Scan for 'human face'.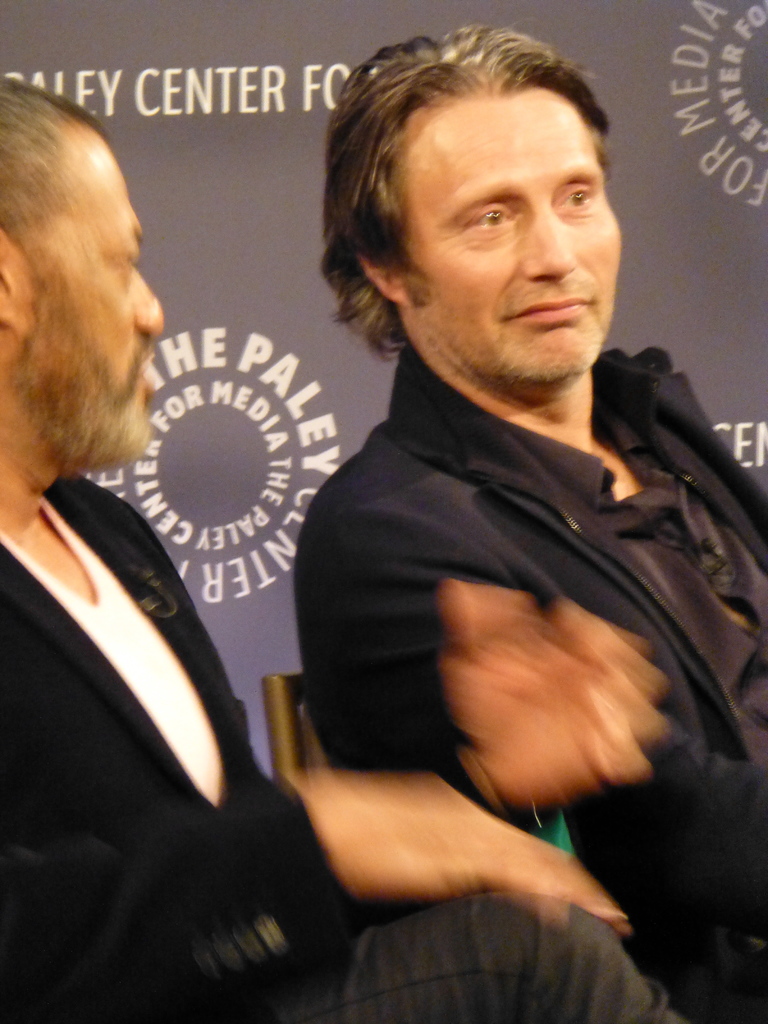
Scan result: select_region(404, 89, 621, 383).
